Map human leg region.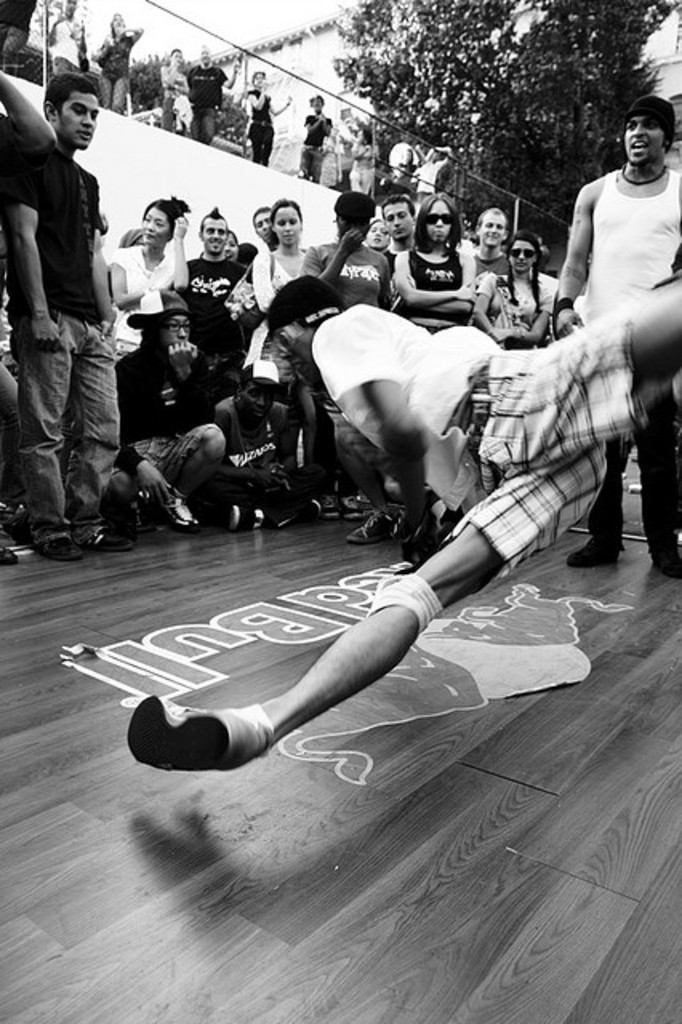
Mapped to [x1=247, y1=123, x2=259, y2=162].
